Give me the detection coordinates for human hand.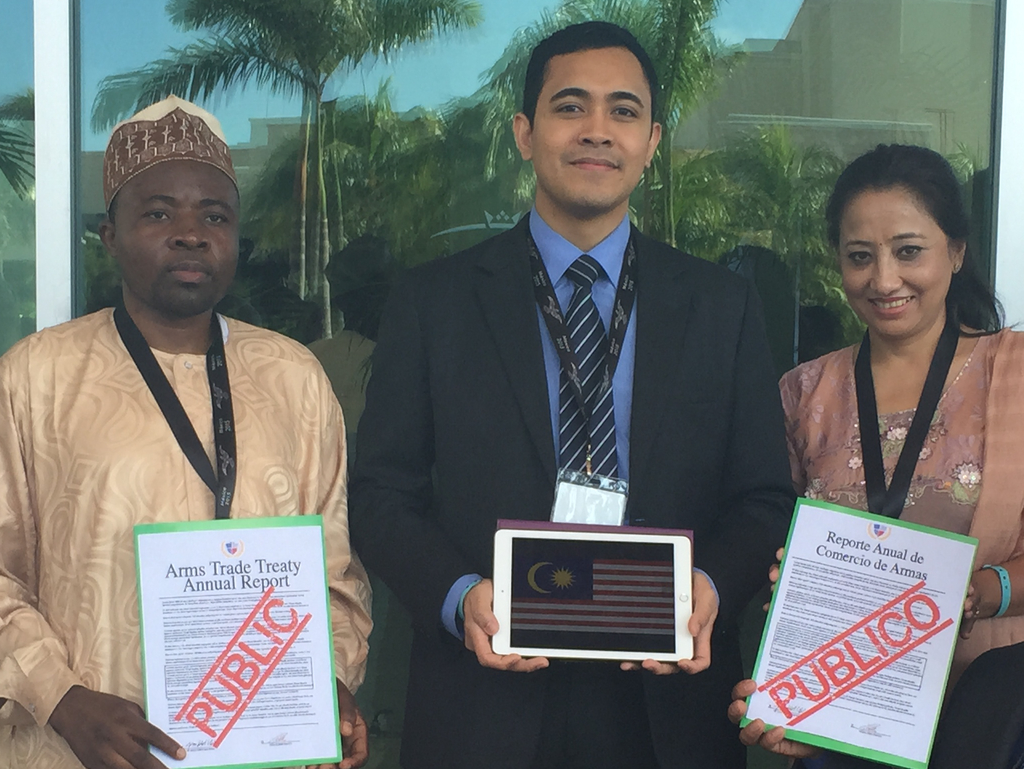
locate(960, 572, 980, 638).
